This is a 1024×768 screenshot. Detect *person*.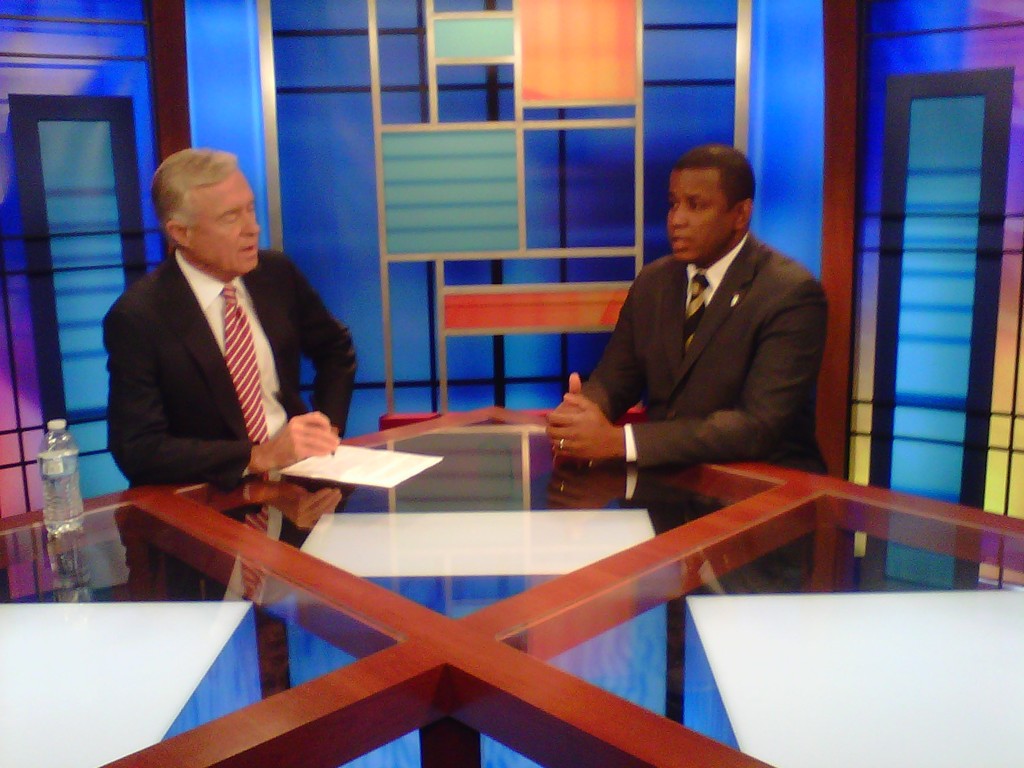
left=545, top=137, right=849, bottom=520.
